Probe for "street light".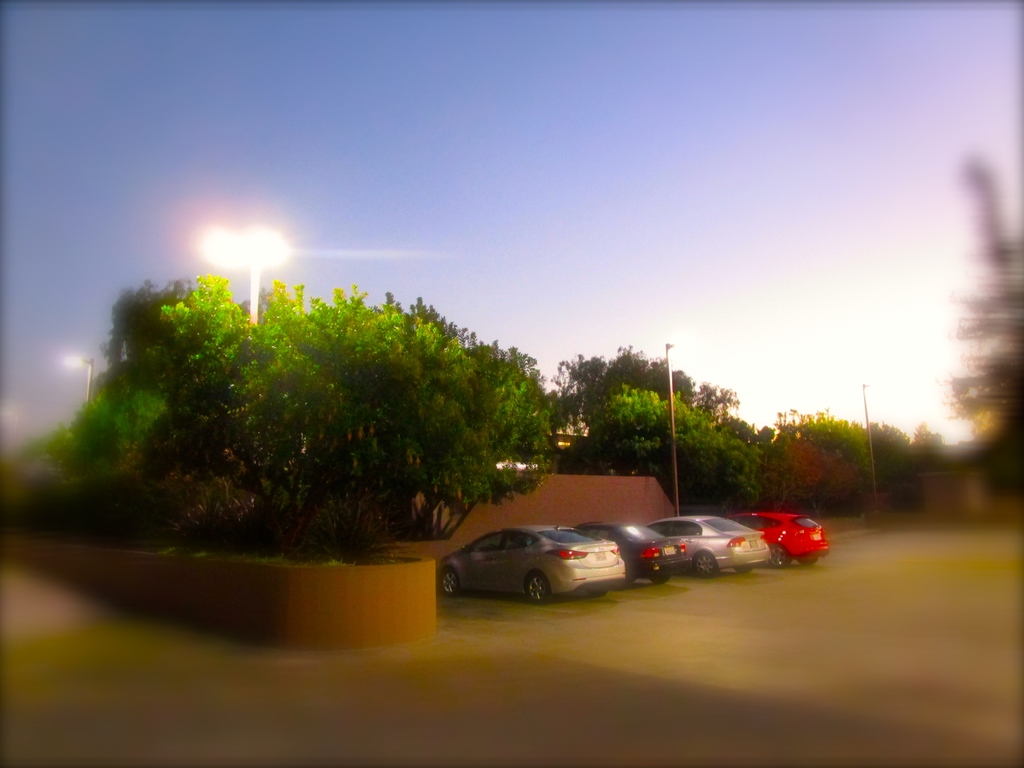
Probe result: <bbox>857, 383, 882, 506</bbox>.
